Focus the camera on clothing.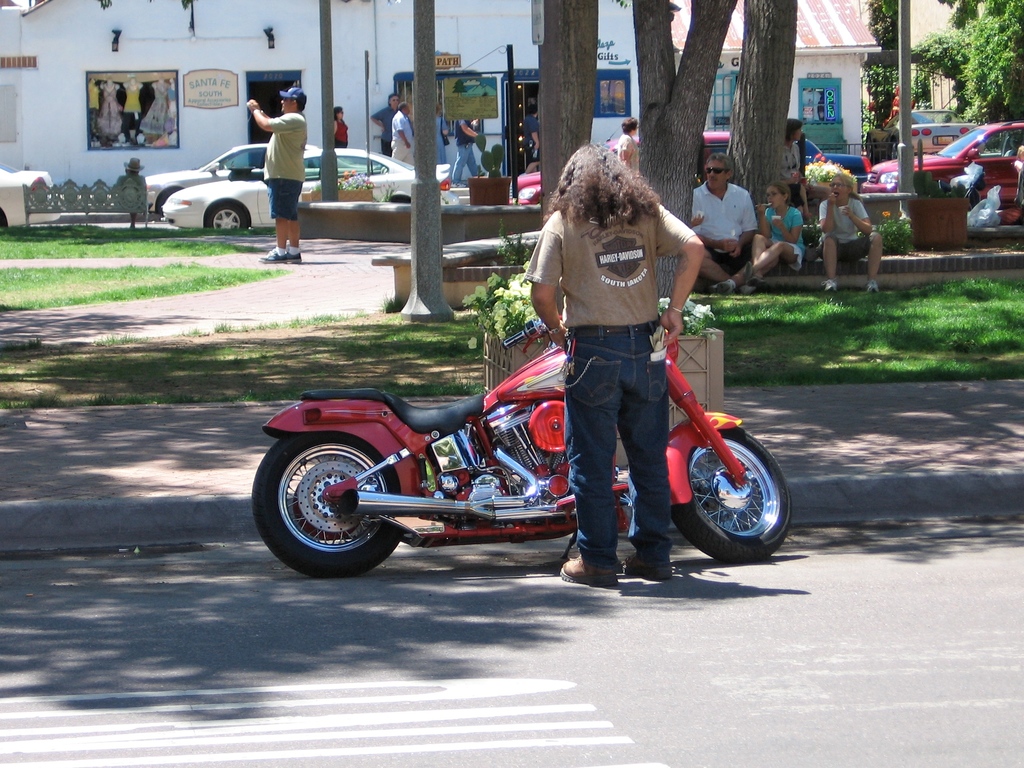
Focus region: select_region(521, 186, 700, 563).
